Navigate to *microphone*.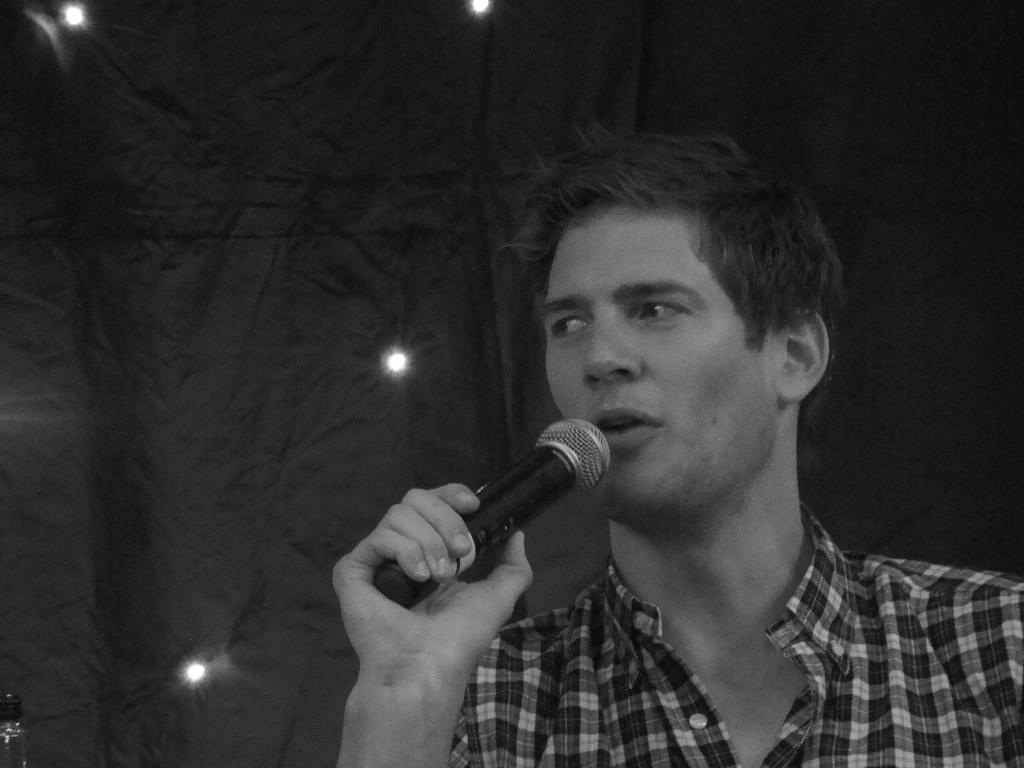
Navigation target: box(401, 418, 625, 604).
